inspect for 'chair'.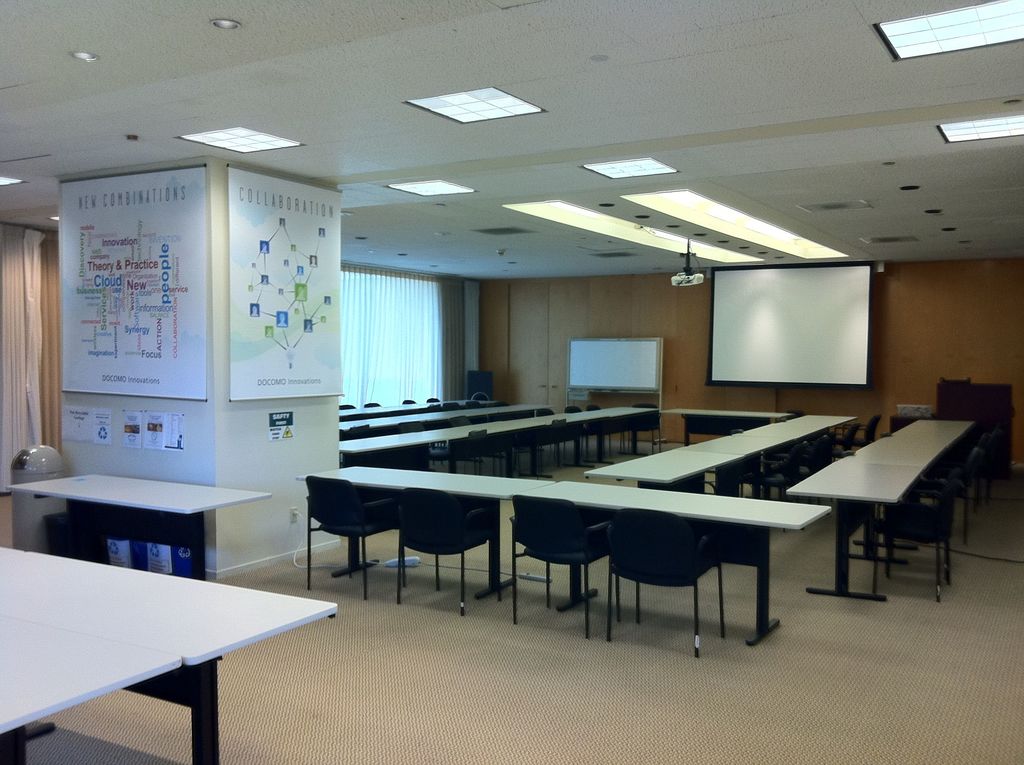
Inspection: rect(507, 493, 620, 640).
